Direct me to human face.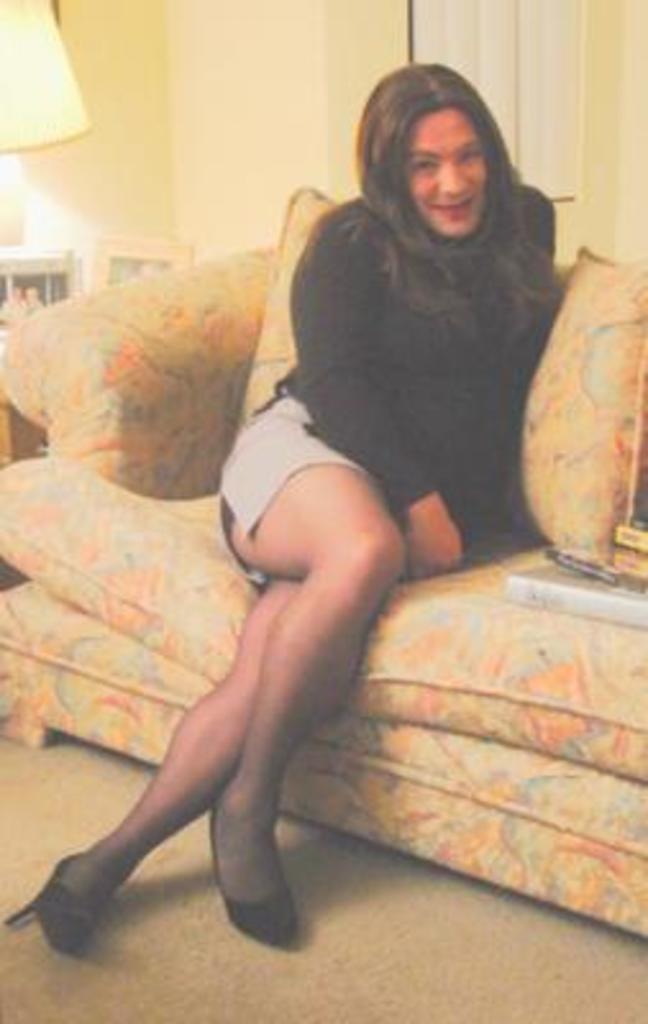
Direction: (405,105,479,246).
